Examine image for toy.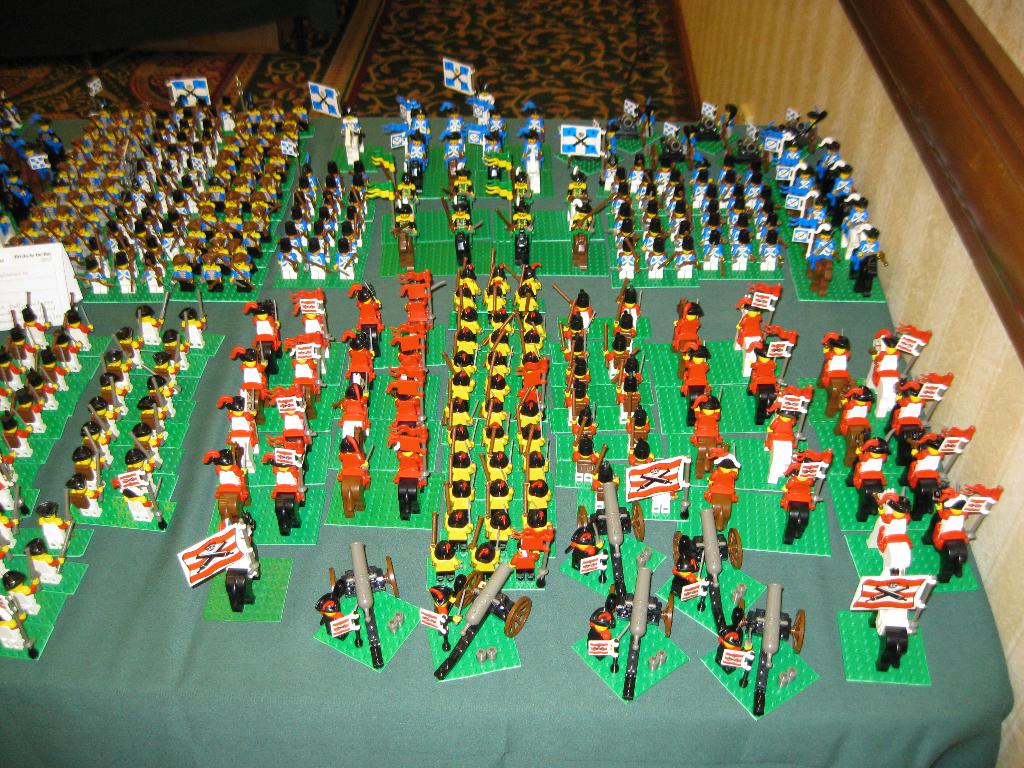
Examination result: (x1=242, y1=150, x2=260, y2=180).
